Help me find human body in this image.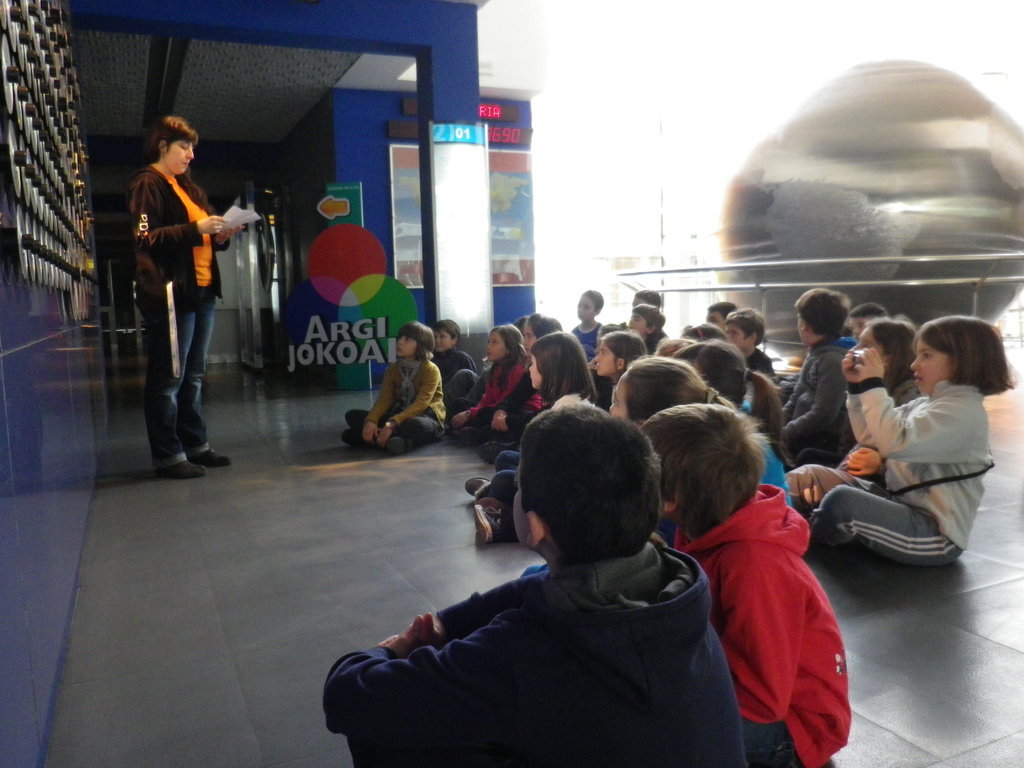
Found it: locate(566, 289, 603, 362).
